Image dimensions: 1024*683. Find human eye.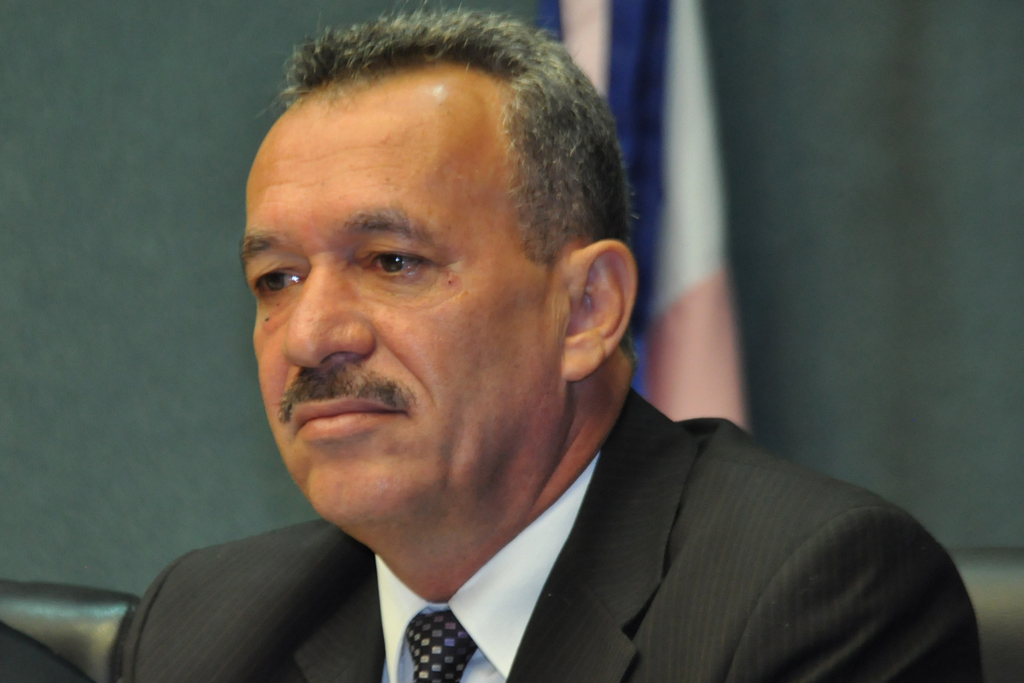
[x1=340, y1=231, x2=439, y2=294].
